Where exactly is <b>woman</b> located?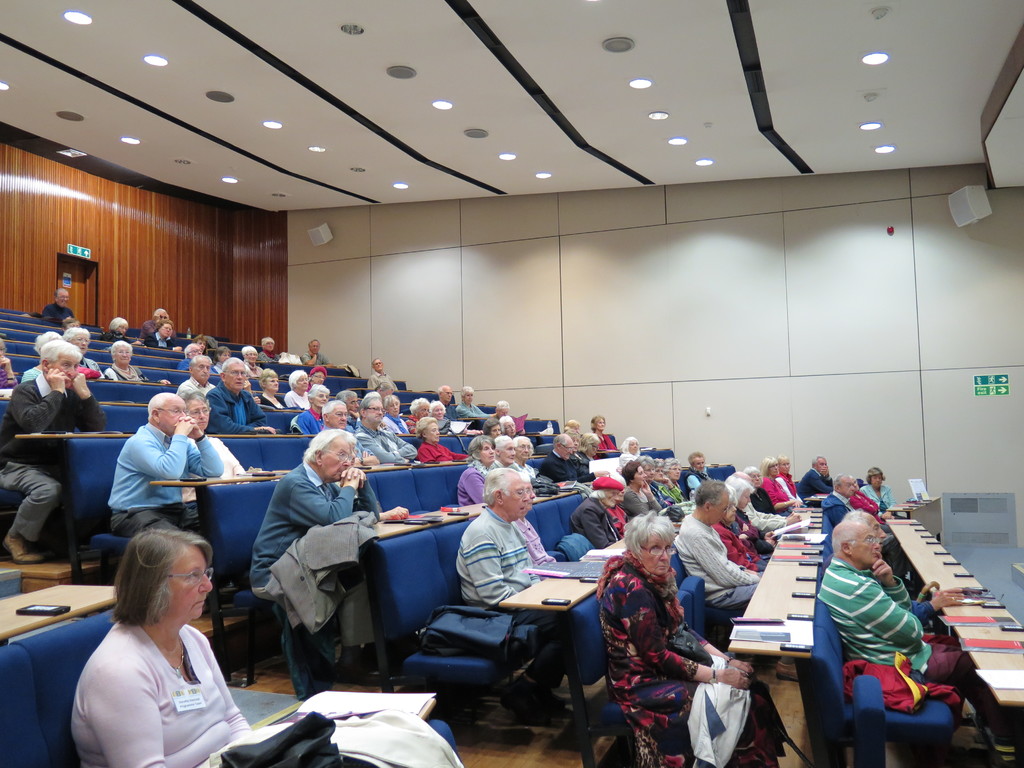
Its bounding box is detection(618, 460, 662, 518).
